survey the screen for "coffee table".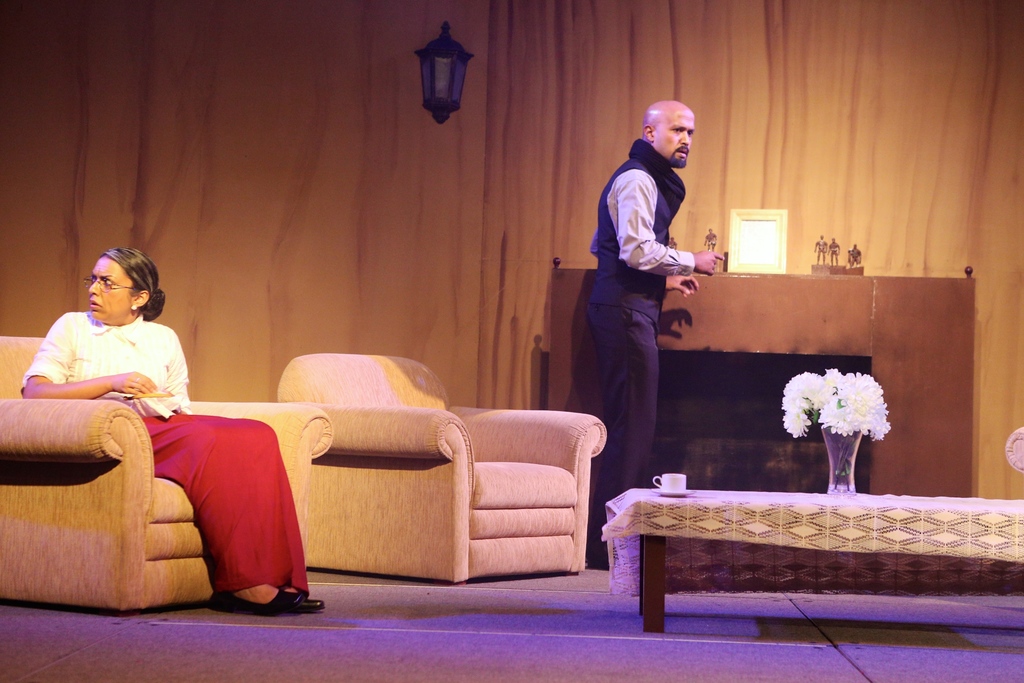
Survey found: region(579, 453, 994, 634).
